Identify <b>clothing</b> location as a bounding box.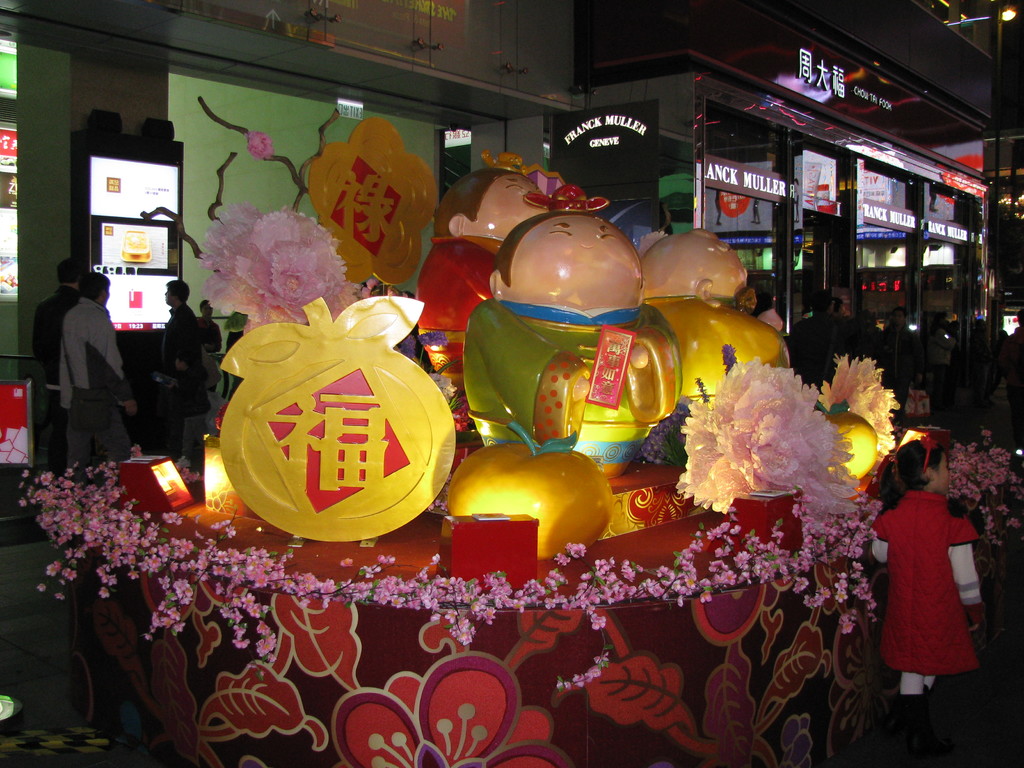
detection(31, 282, 77, 471).
